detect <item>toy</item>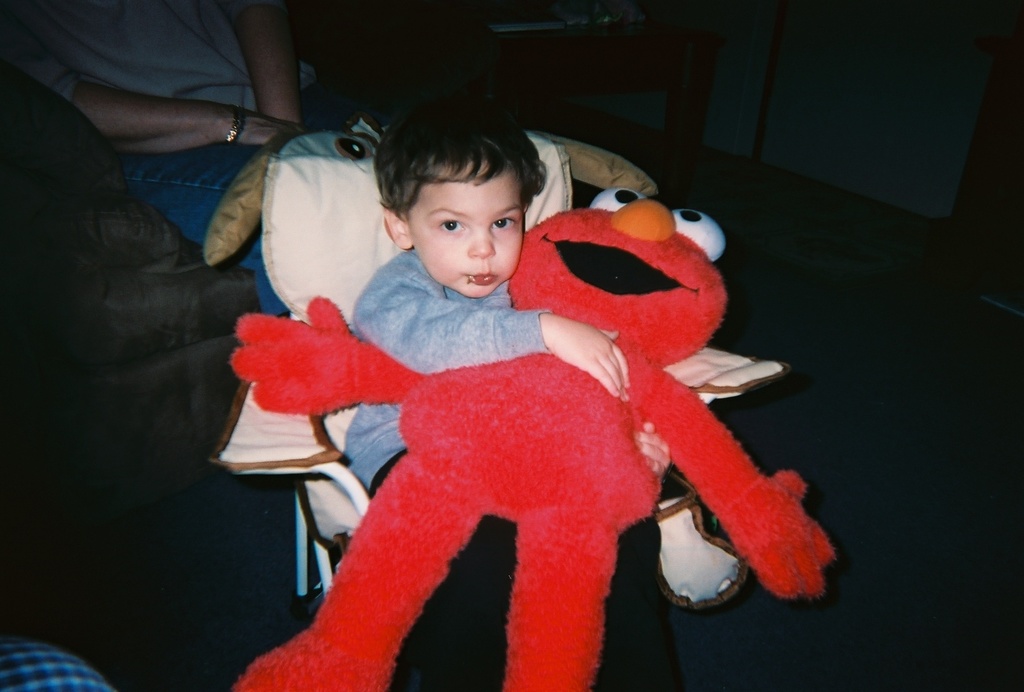
230,183,833,691
